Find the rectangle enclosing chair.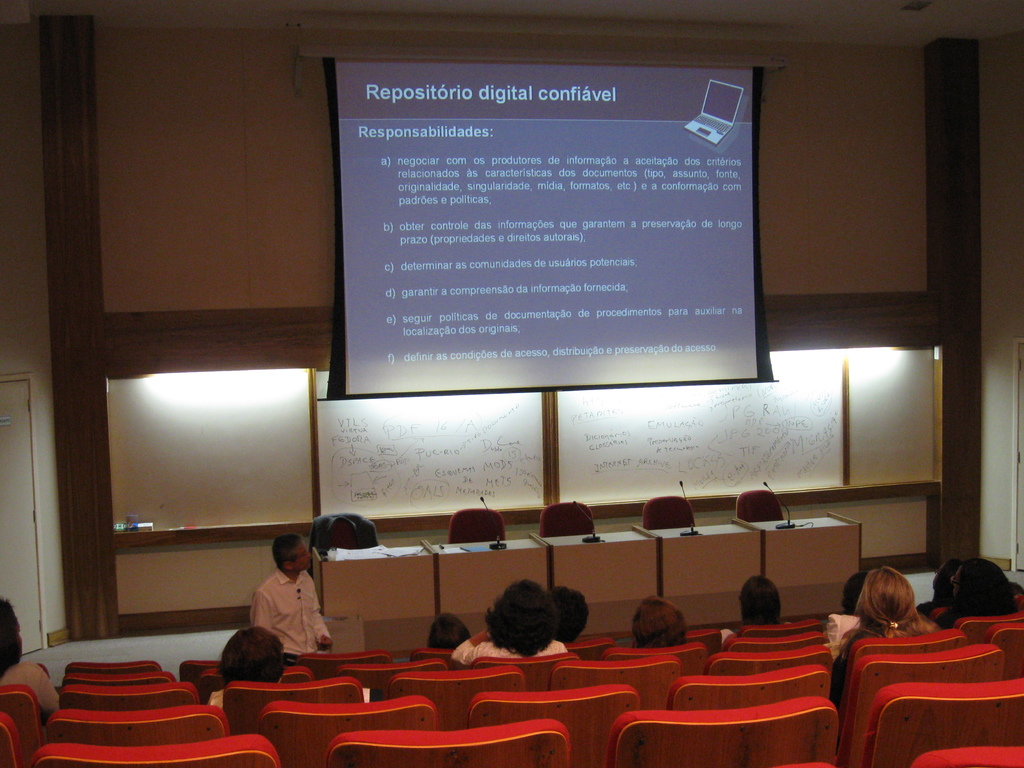
445 505 506 542.
